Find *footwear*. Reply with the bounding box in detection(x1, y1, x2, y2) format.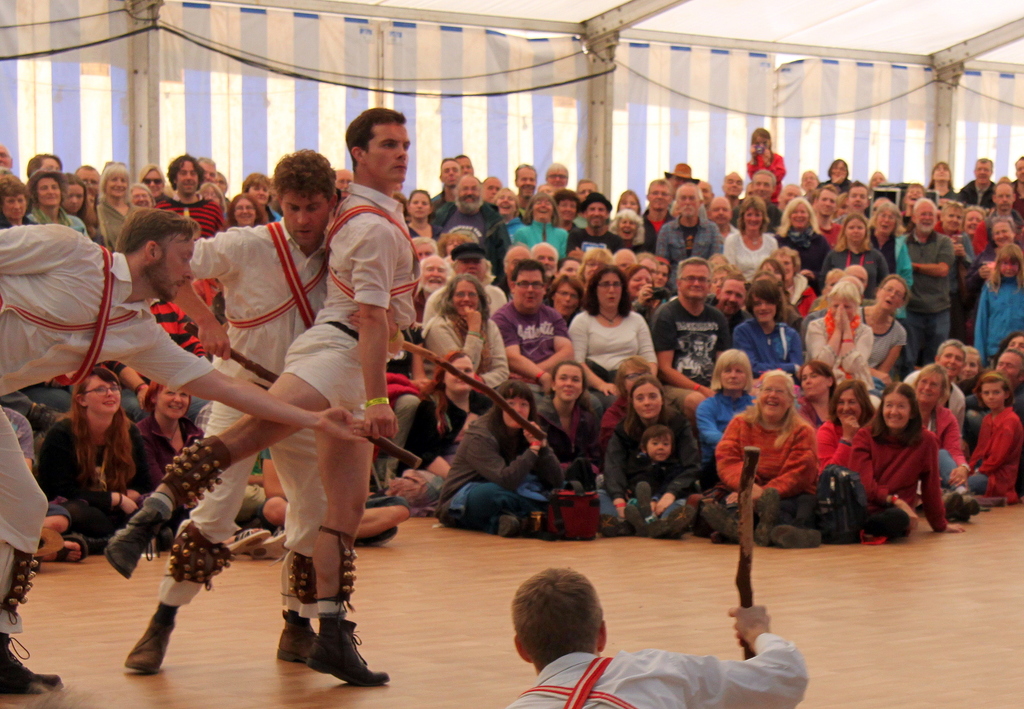
detection(621, 500, 648, 532).
